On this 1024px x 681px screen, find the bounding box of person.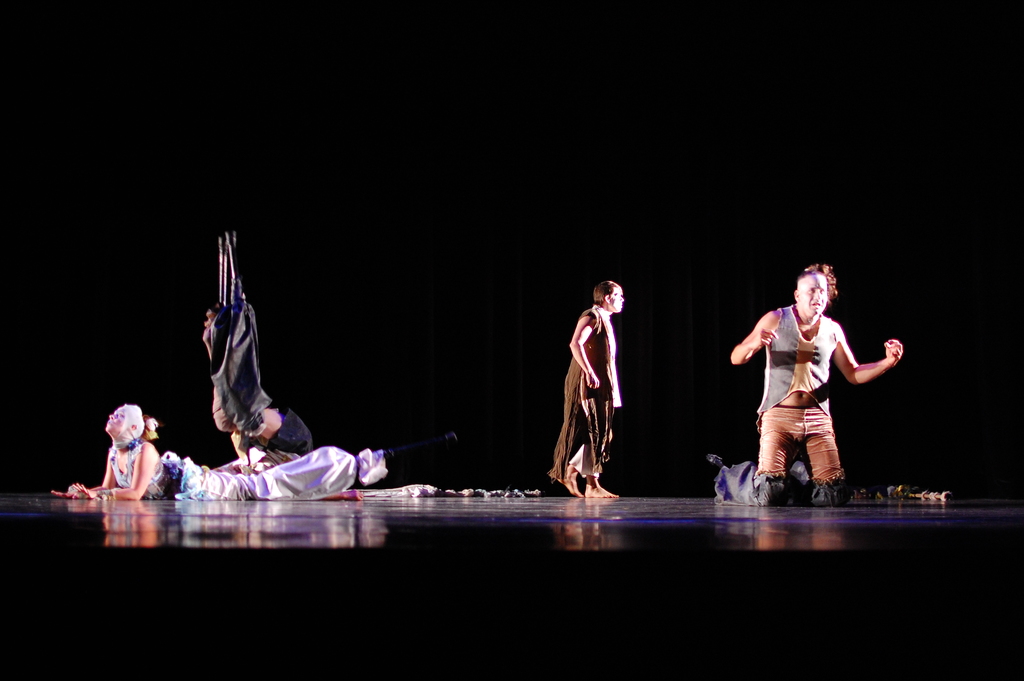
Bounding box: pyautogui.locateOnScreen(63, 400, 461, 505).
